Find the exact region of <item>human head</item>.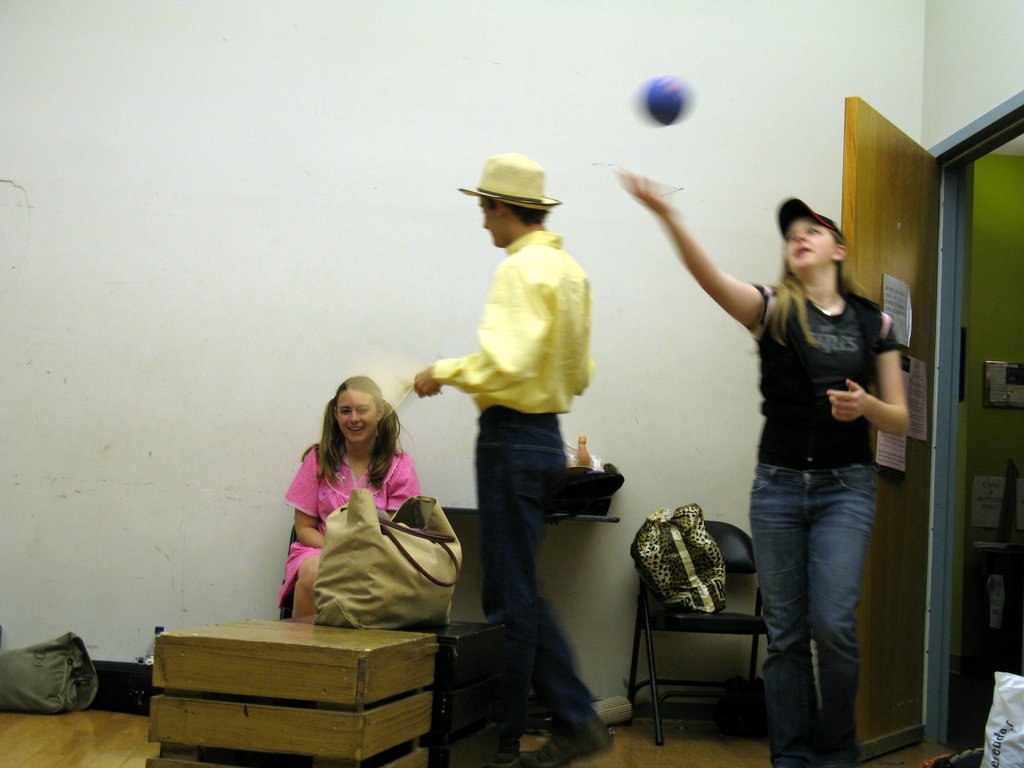
Exact region: <region>326, 373, 390, 447</region>.
